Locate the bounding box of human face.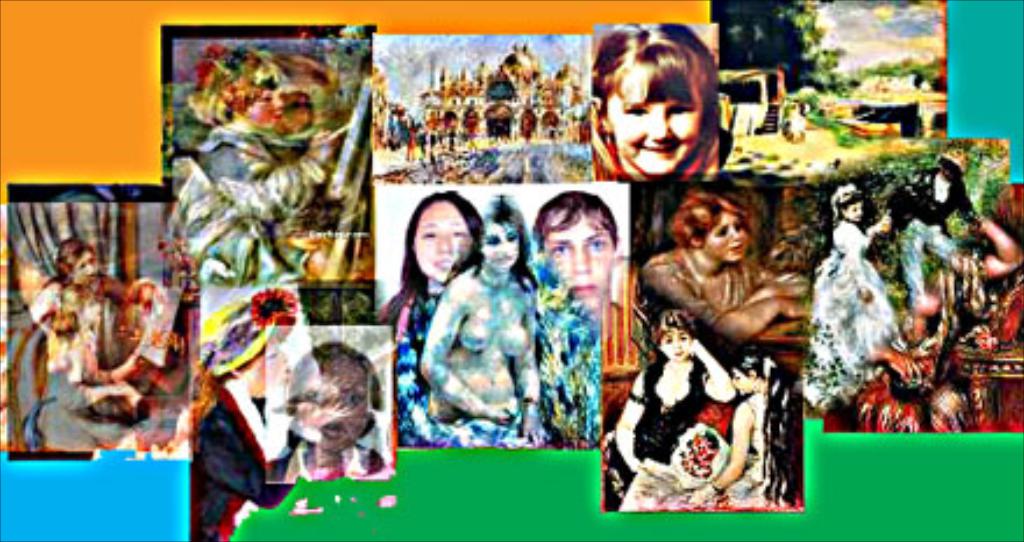
Bounding box: detection(840, 193, 859, 228).
